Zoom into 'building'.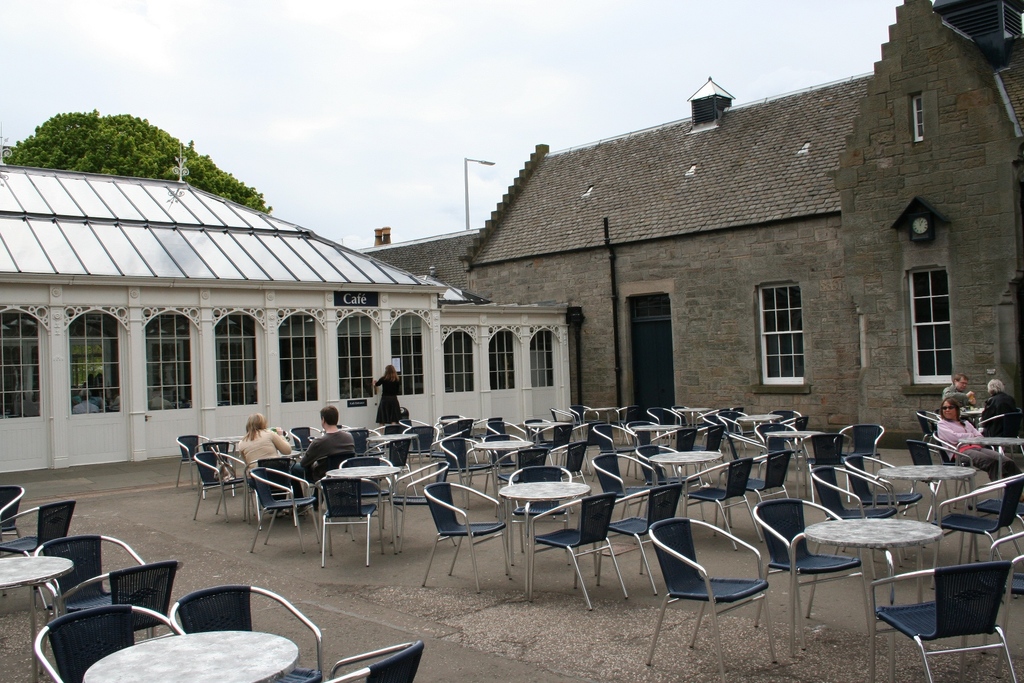
Zoom target: bbox(0, 147, 571, 475).
